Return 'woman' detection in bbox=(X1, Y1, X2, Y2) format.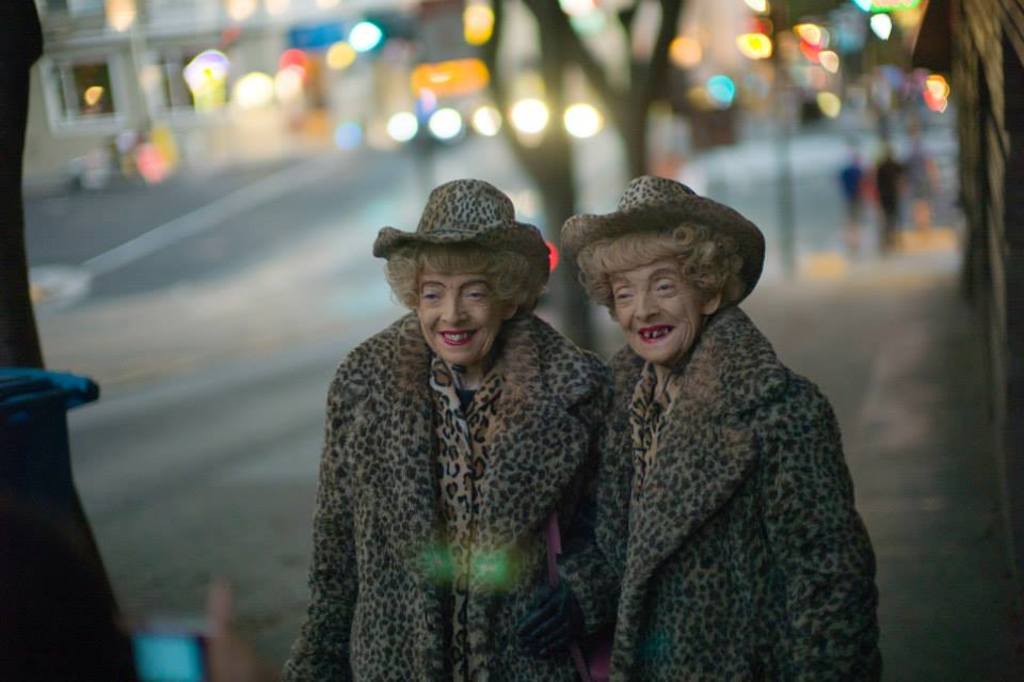
bbox=(279, 180, 599, 681).
